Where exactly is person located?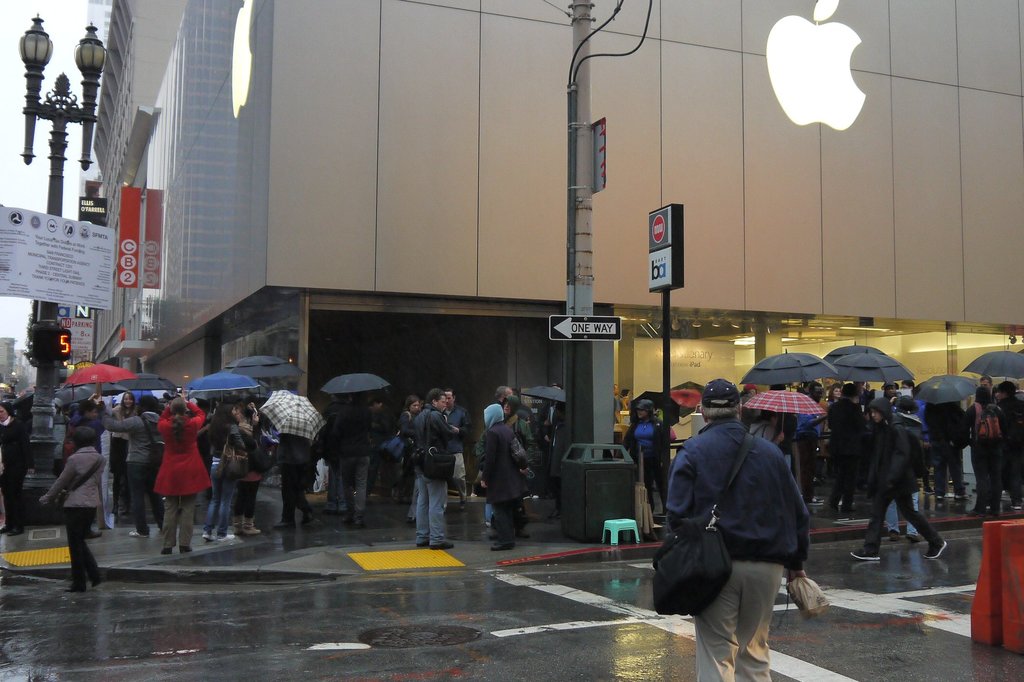
Its bounding box is region(881, 377, 899, 410).
